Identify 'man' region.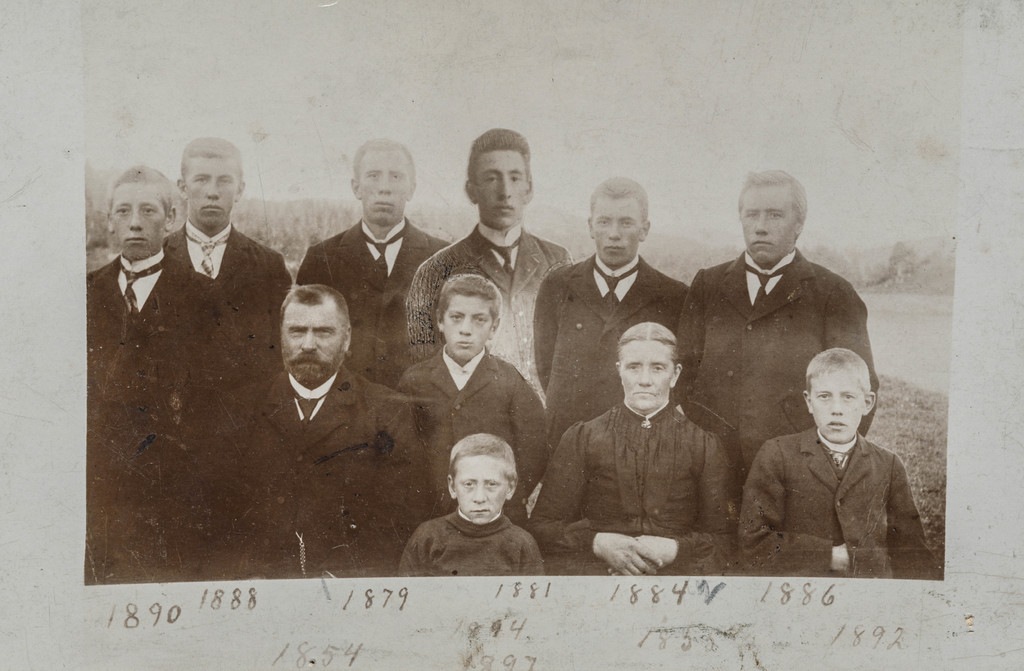
Region: rect(84, 162, 259, 392).
